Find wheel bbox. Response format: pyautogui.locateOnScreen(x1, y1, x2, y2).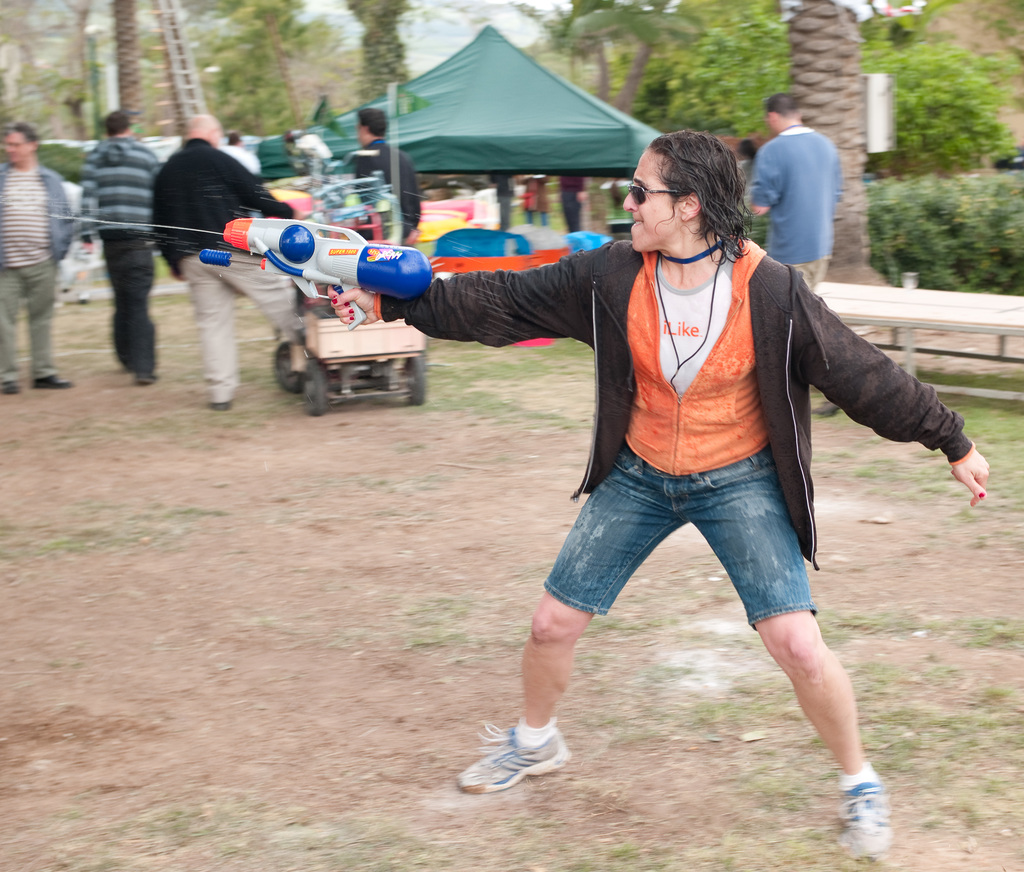
pyautogui.locateOnScreen(406, 356, 432, 408).
